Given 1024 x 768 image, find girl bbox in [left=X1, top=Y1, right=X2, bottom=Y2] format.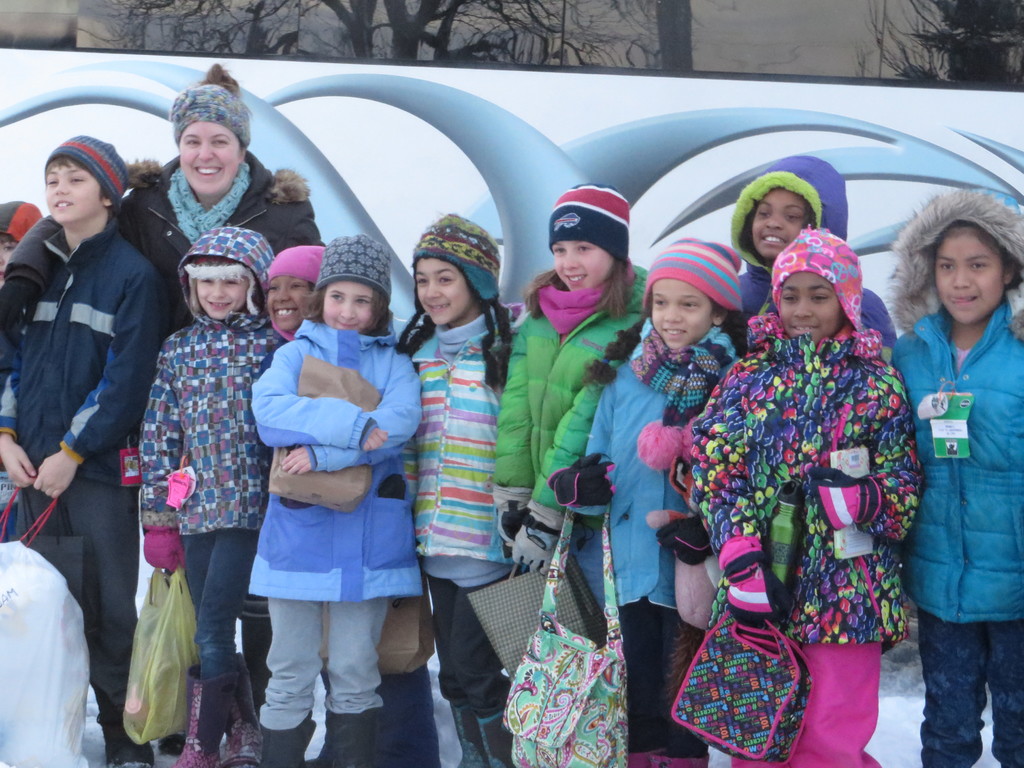
[left=888, top=186, right=1023, bottom=767].
